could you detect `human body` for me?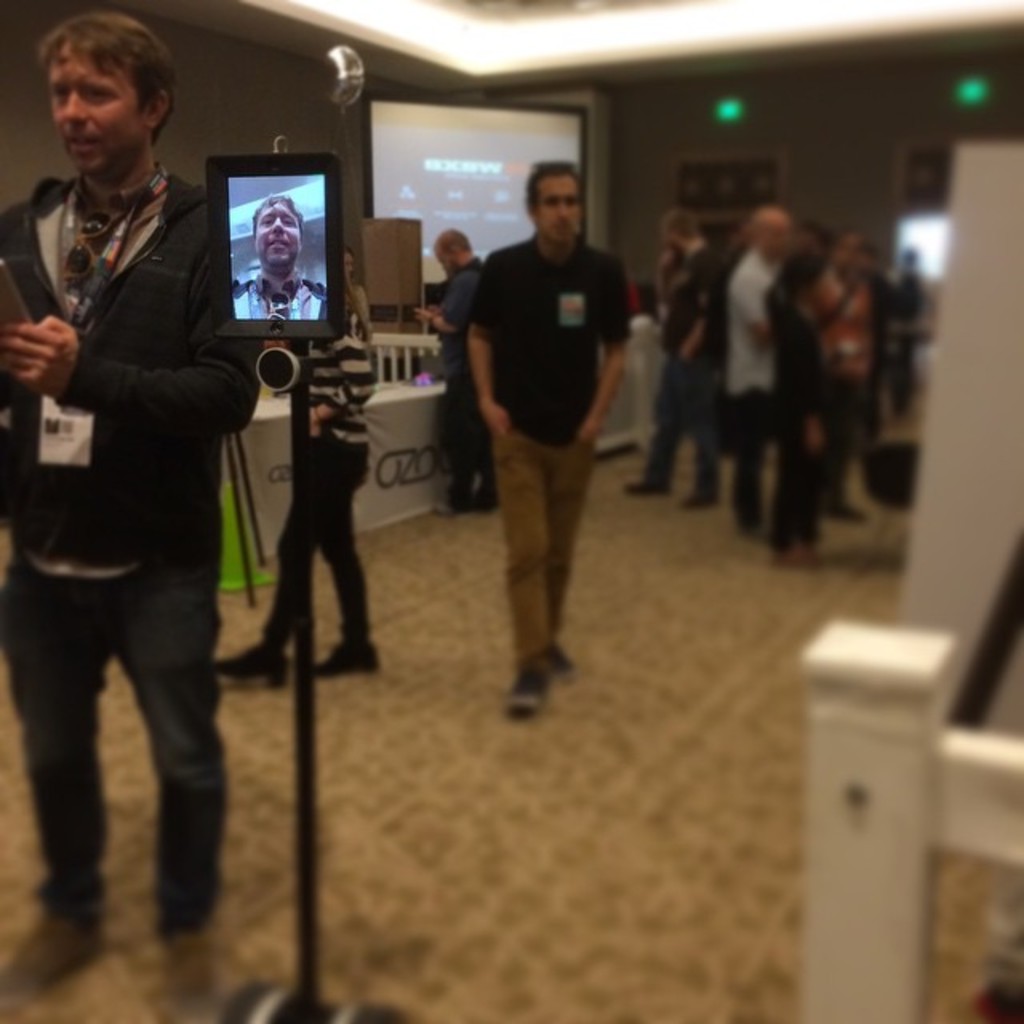
Detection result: Rect(229, 270, 330, 320).
